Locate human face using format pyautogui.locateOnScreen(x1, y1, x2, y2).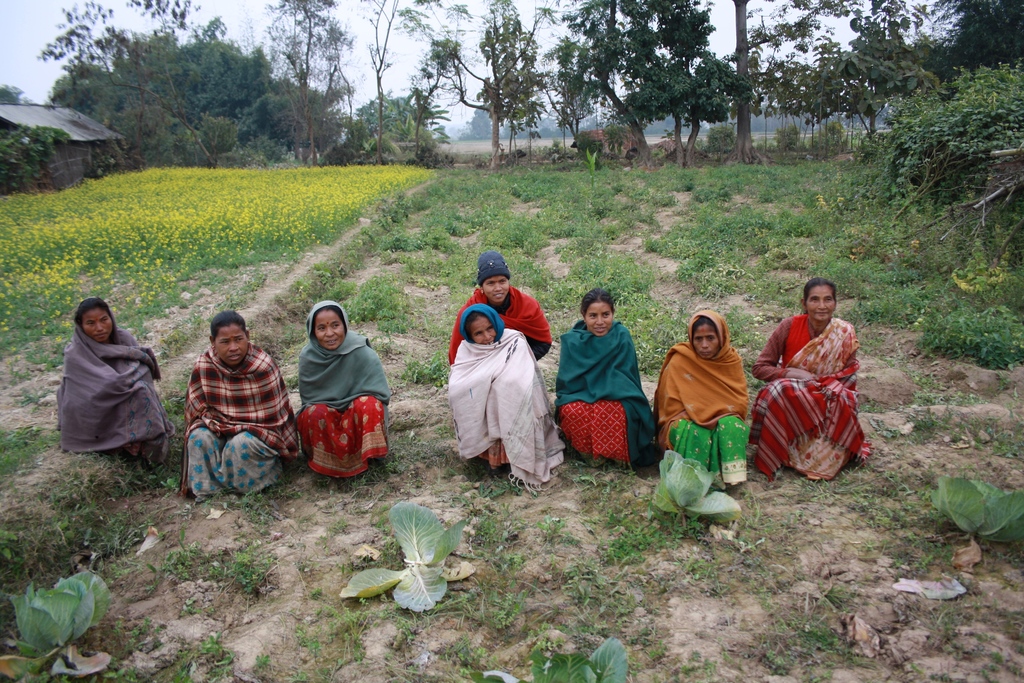
pyautogui.locateOnScreen(470, 315, 499, 343).
